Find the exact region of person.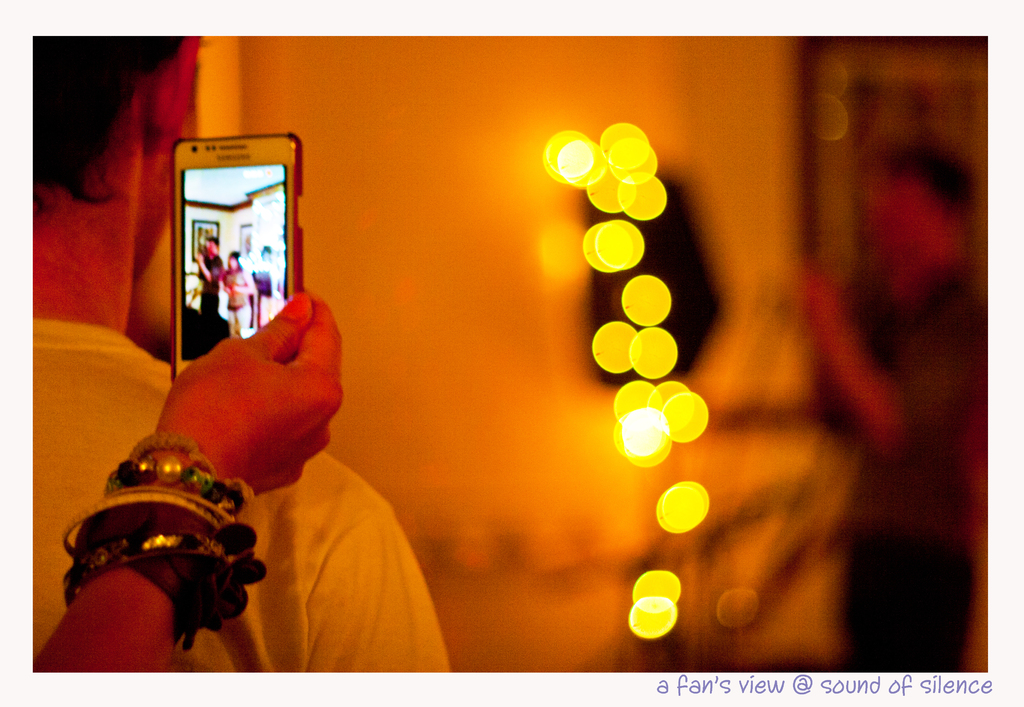
Exact region: 221,251,248,337.
